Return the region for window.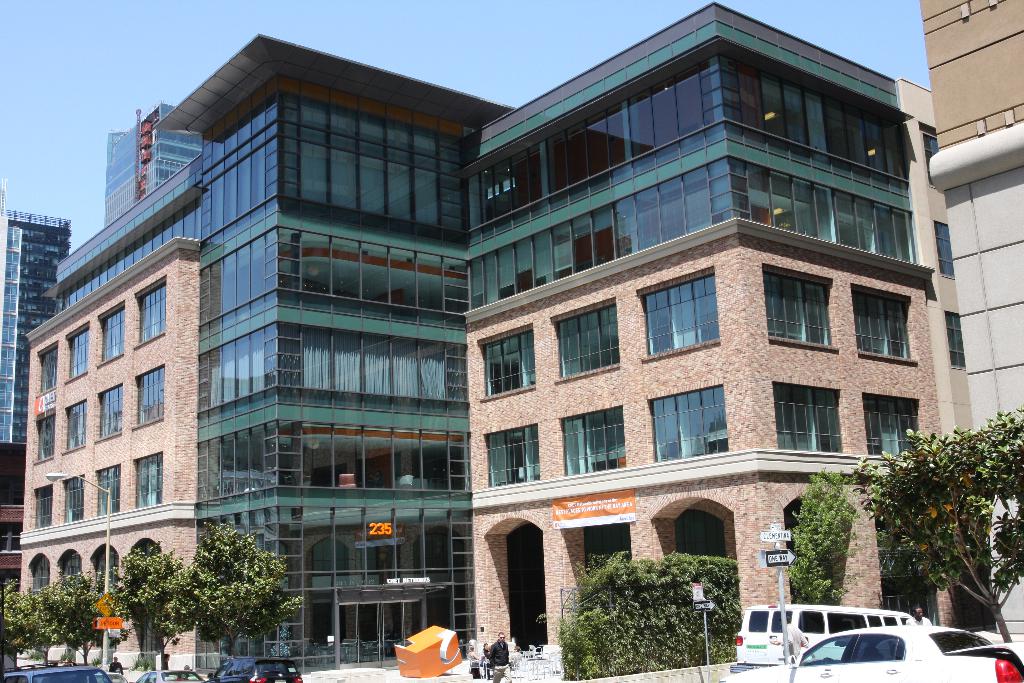
region(861, 388, 923, 455).
